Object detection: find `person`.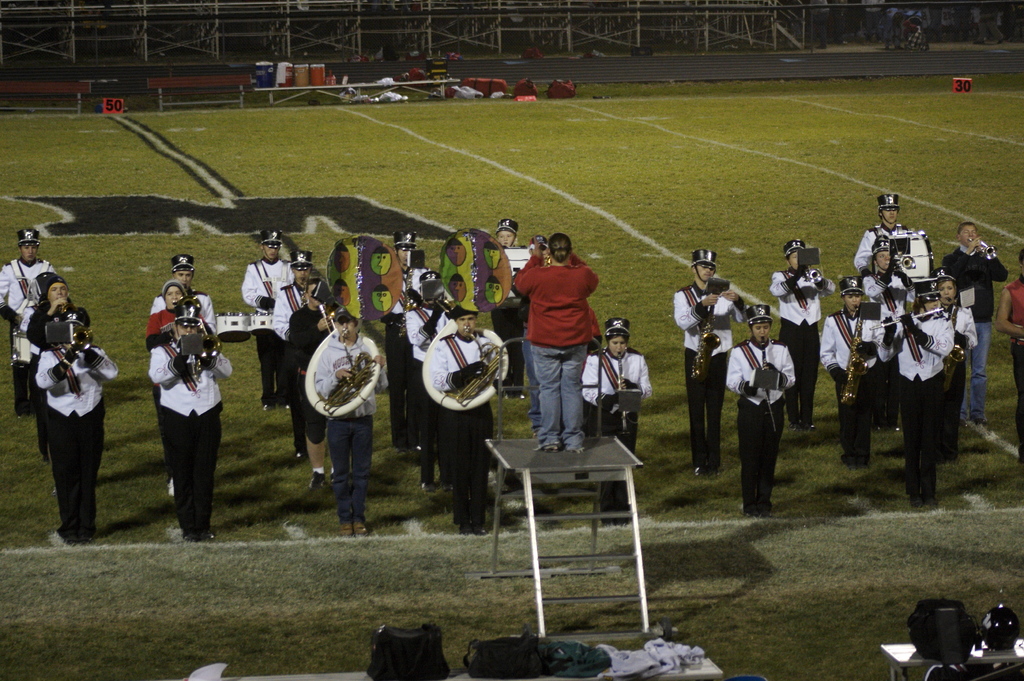
l=511, t=238, r=596, b=449.
